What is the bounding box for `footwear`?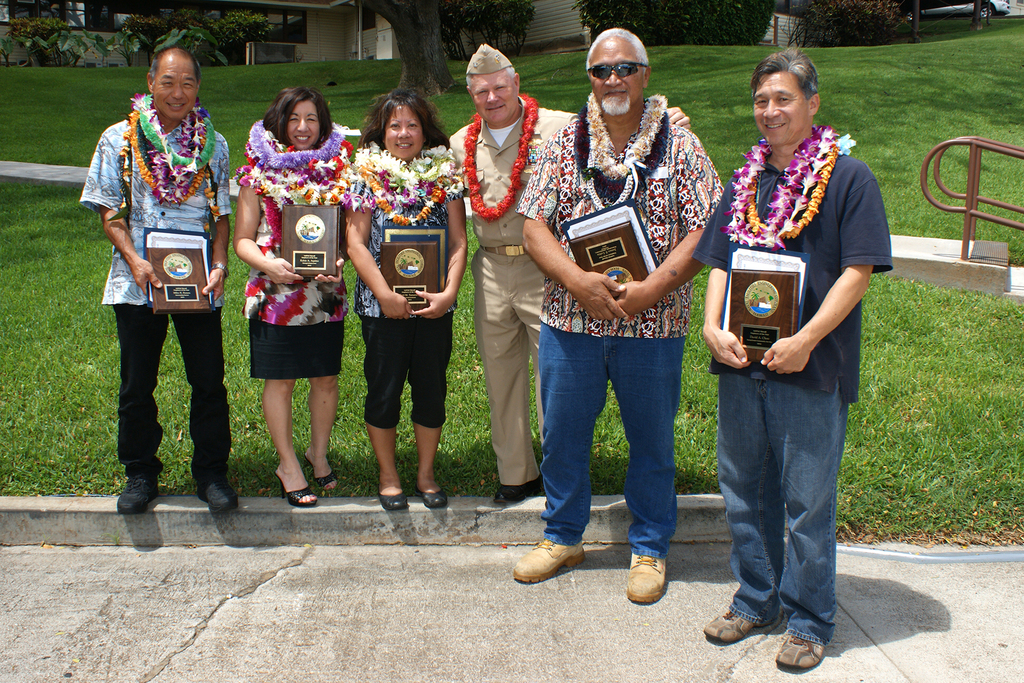
locate(116, 473, 159, 512).
